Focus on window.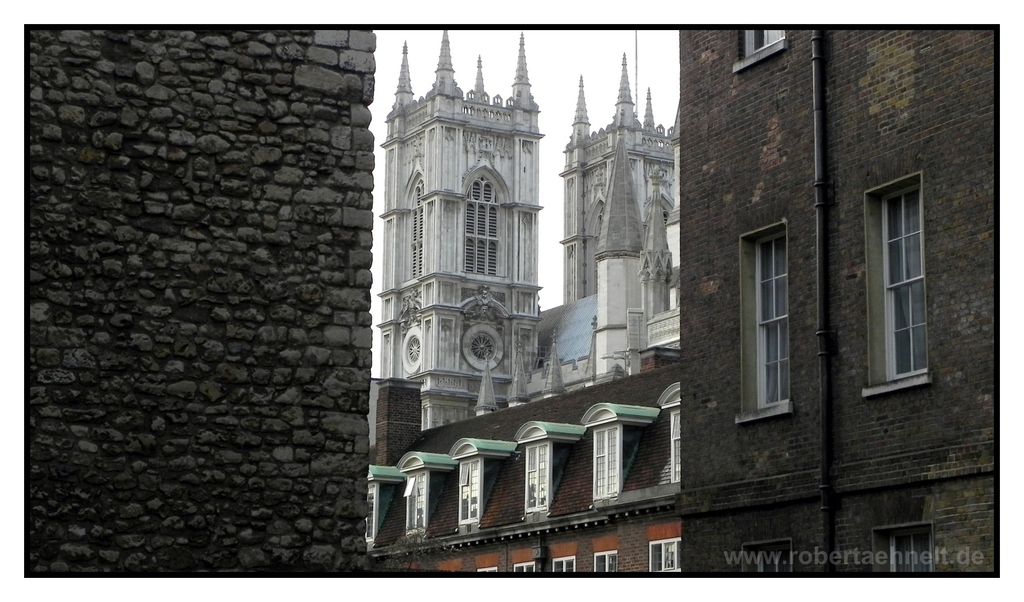
Focused at 399 447 463 533.
